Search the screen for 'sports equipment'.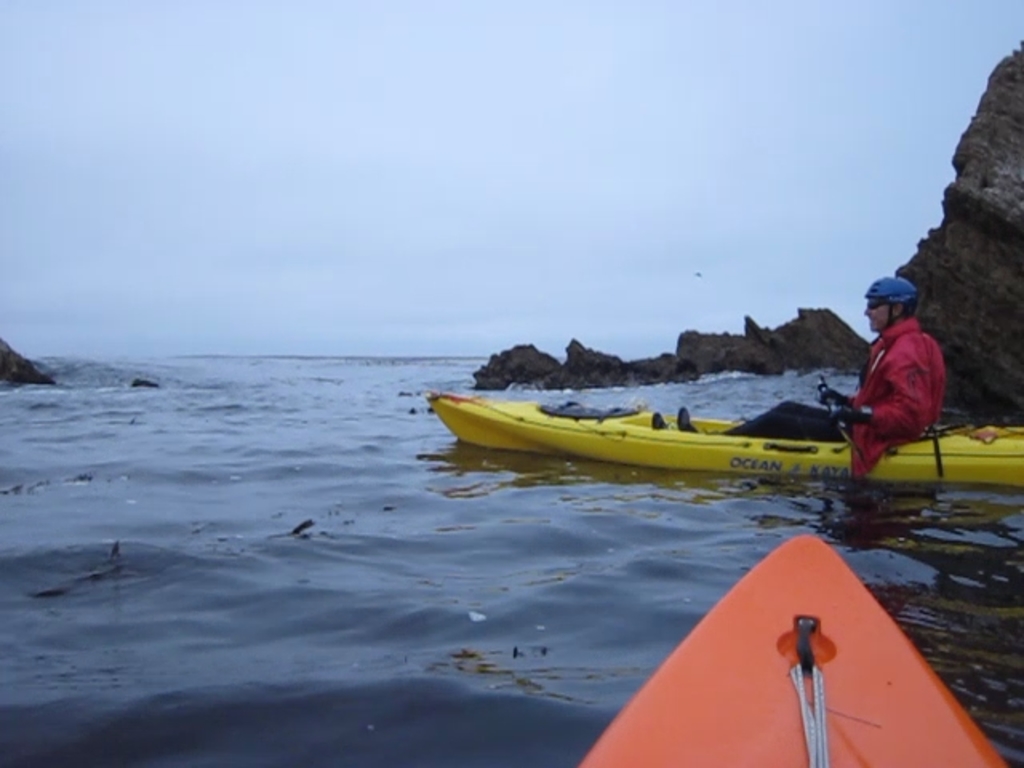
Found at locate(432, 390, 1022, 480).
